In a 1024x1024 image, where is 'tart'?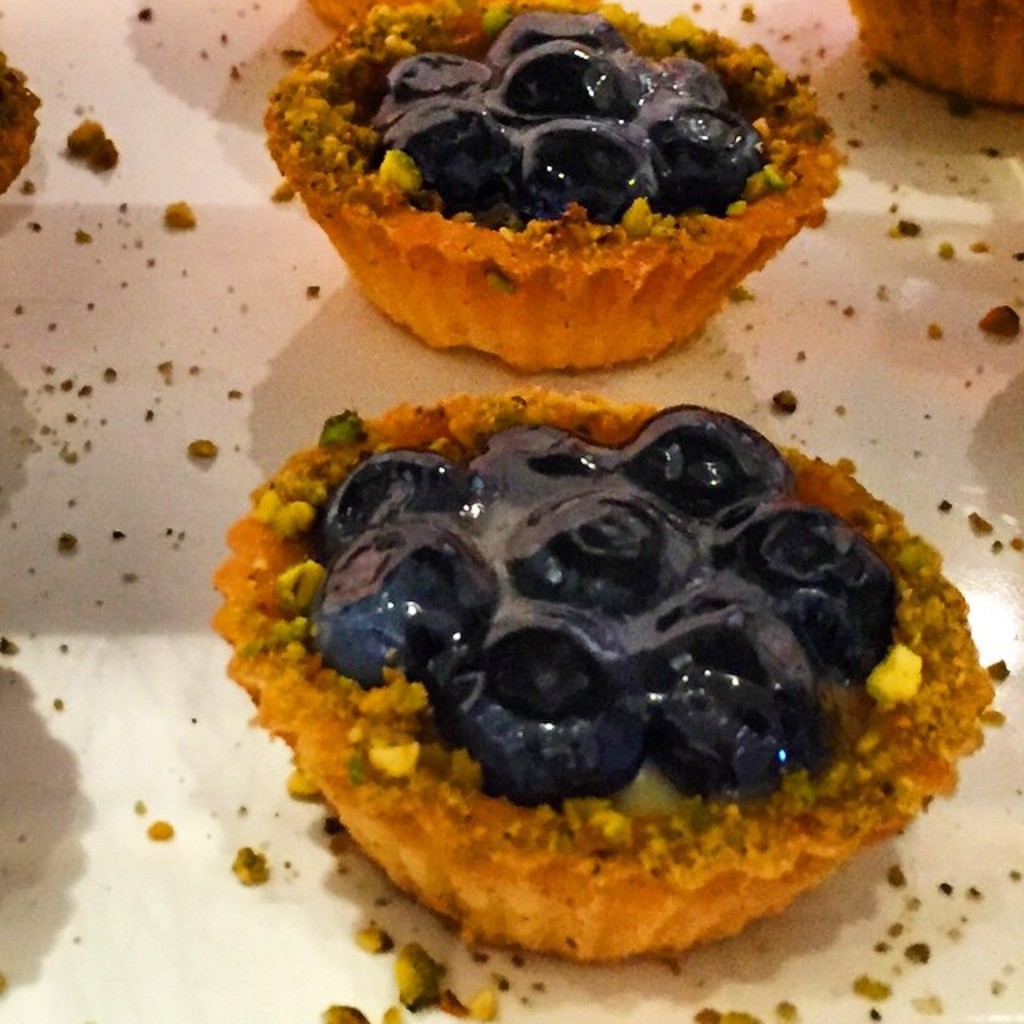
(0, 5, 46, 190).
